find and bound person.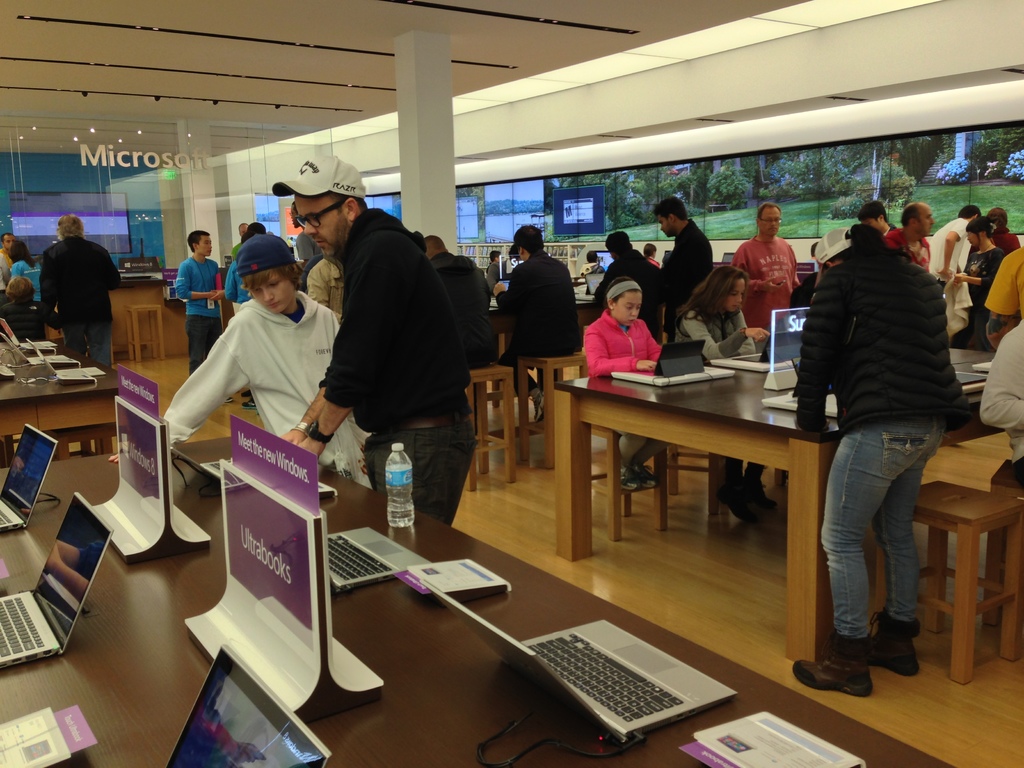
Bound: x1=850 y1=198 x2=900 y2=236.
